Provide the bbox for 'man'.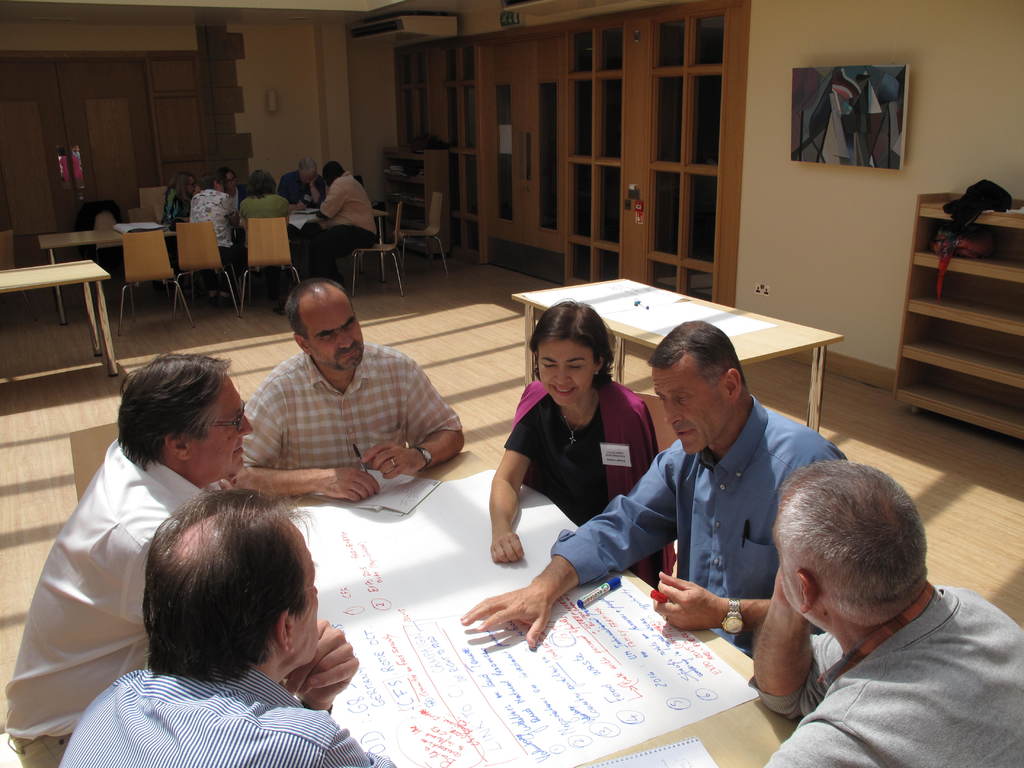
{"x1": 191, "y1": 170, "x2": 241, "y2": 254}.
